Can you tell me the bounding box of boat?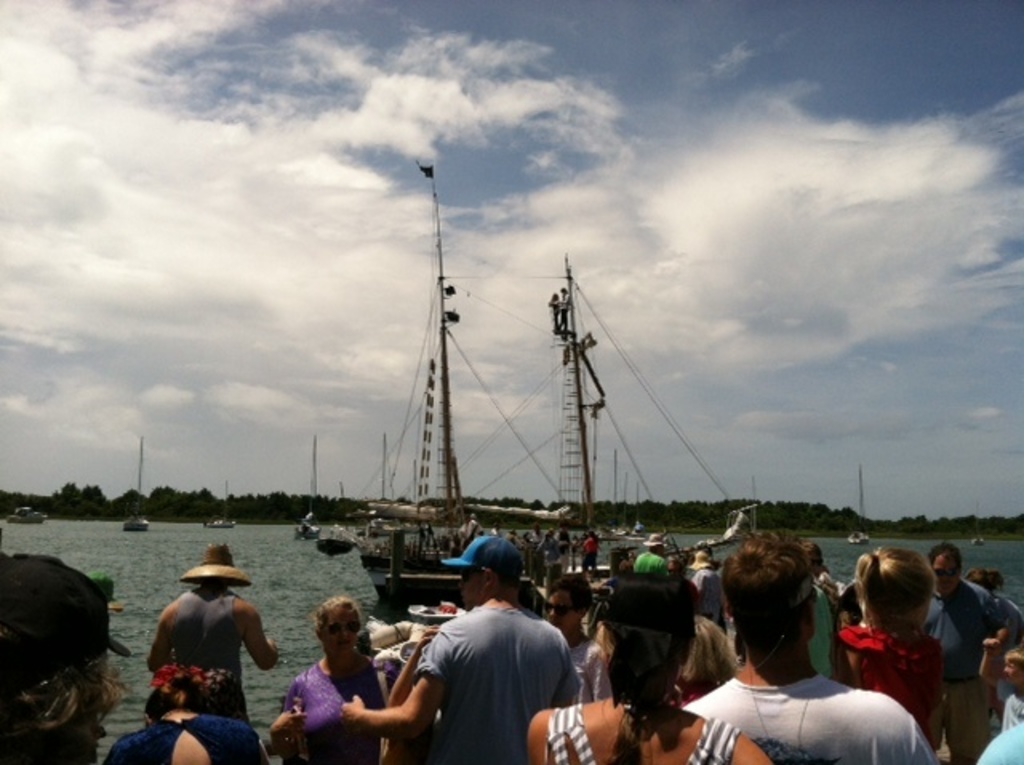
bbox(0, 504, 50, 522).
